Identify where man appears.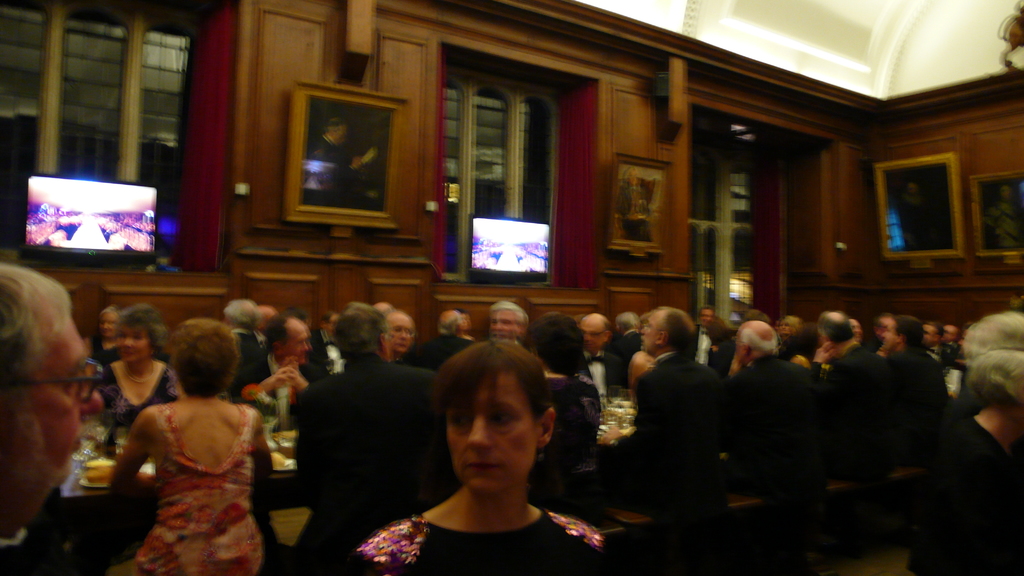
Appears at {"left": 598, "top": 303, "right": 725, "bottom": 498}.
